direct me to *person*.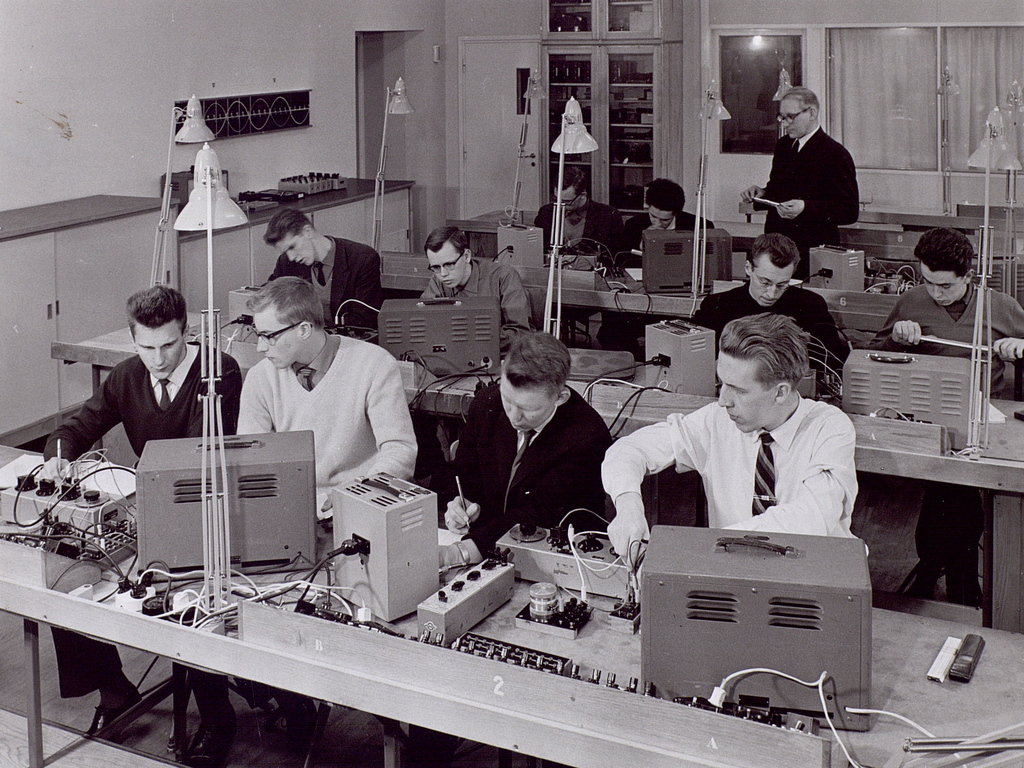
Direction: bbox=(692, 221, 851, 401).
